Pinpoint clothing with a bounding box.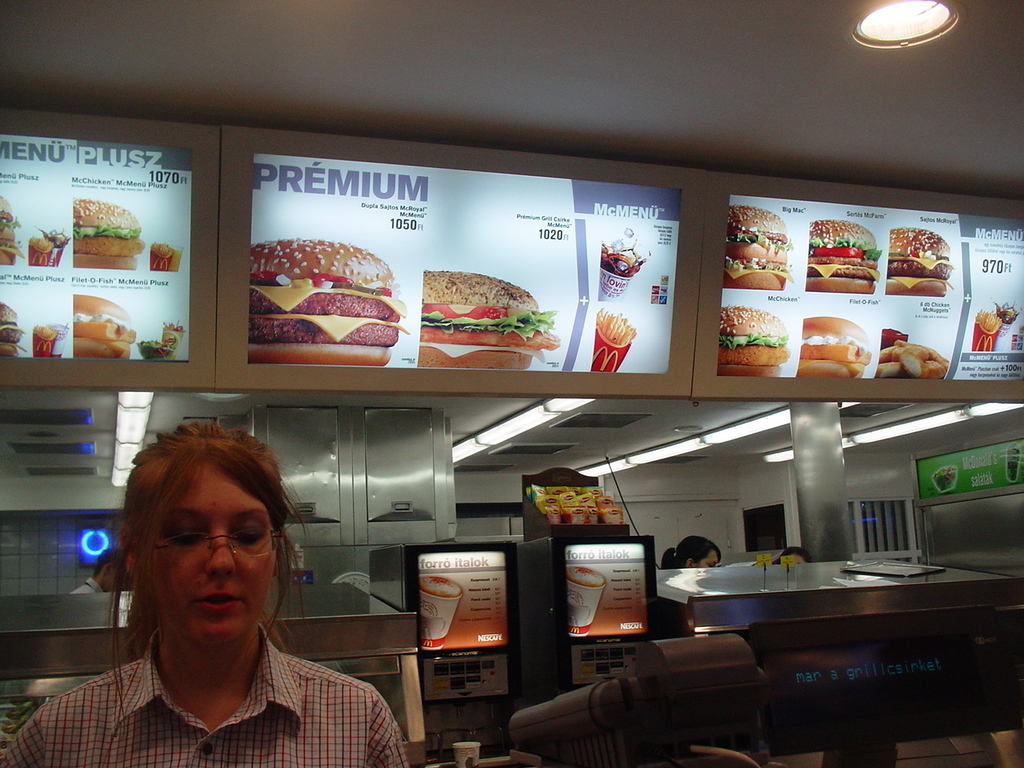
{"x1": 72, "y1": 578, "x2": 104, "y2": 594}.
